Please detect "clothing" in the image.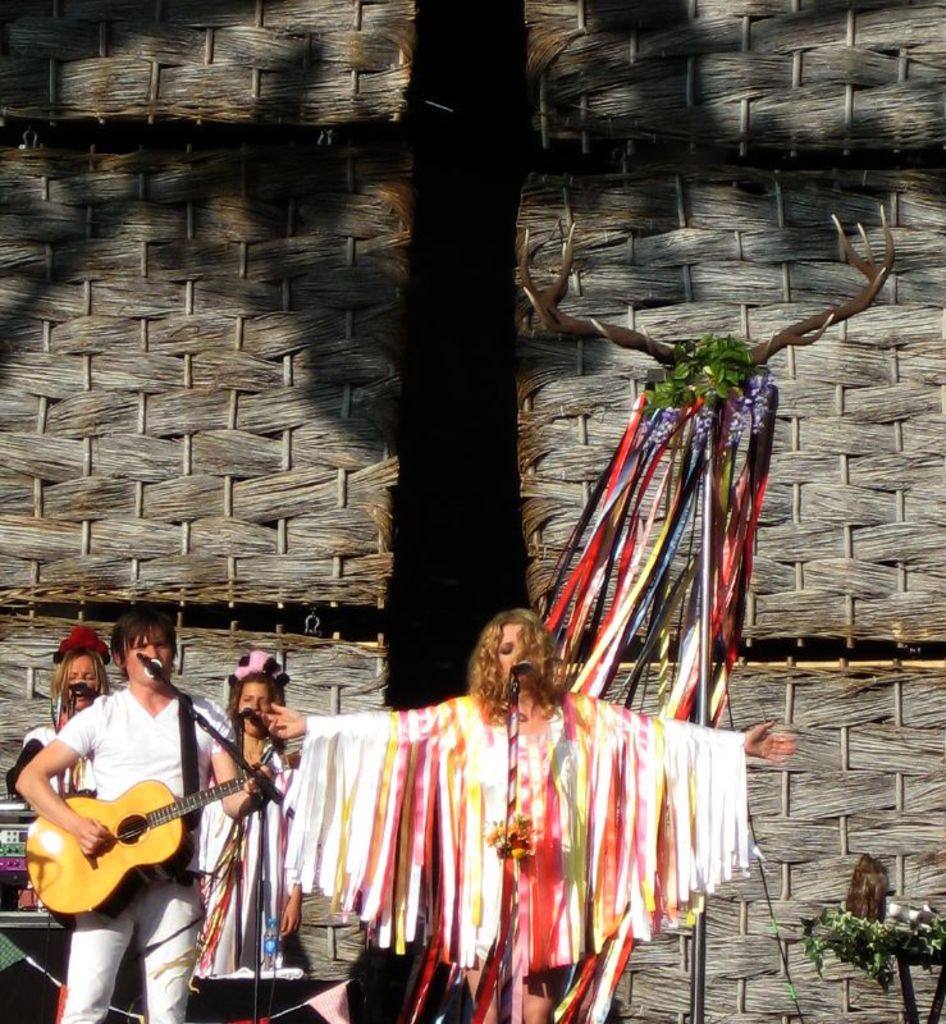
l=23, t=721, r=96, b=797.
